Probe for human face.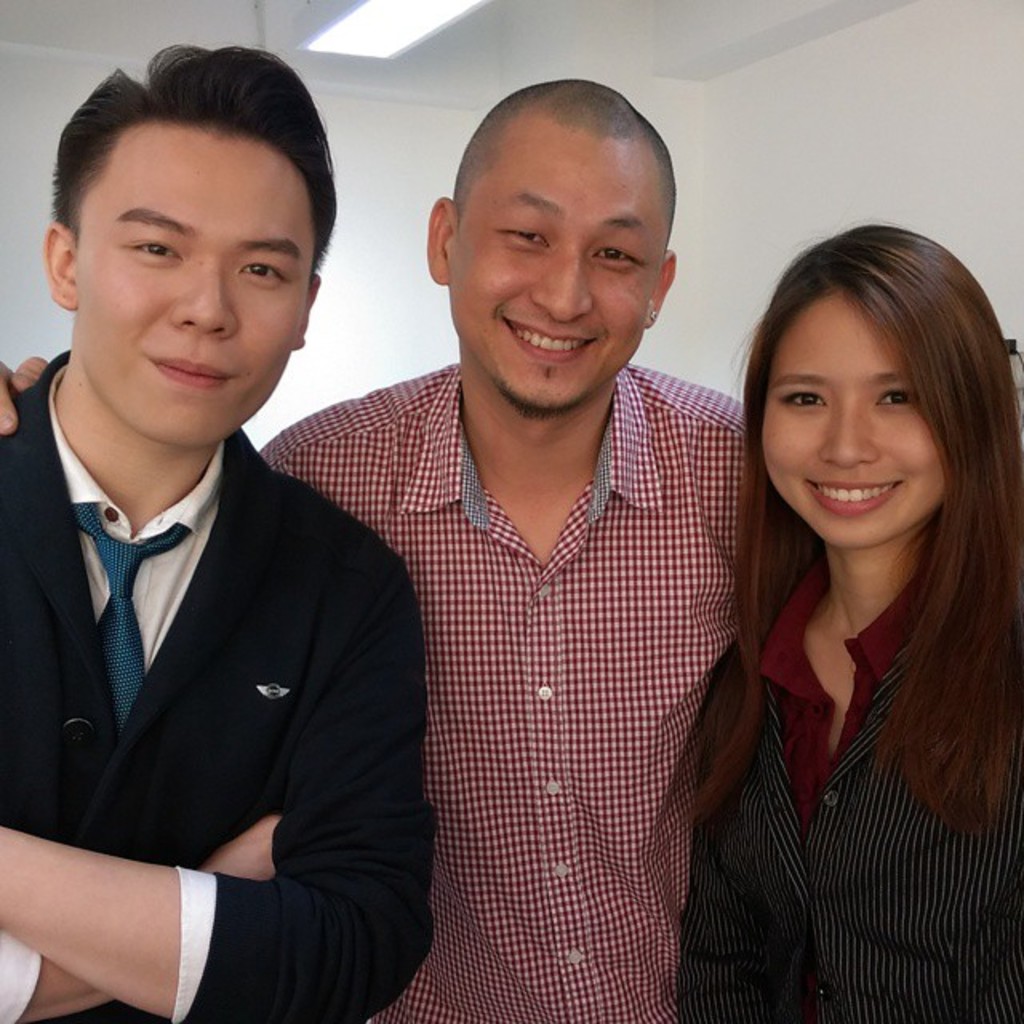
Probe result: crop(77, 133, 304, 443).
